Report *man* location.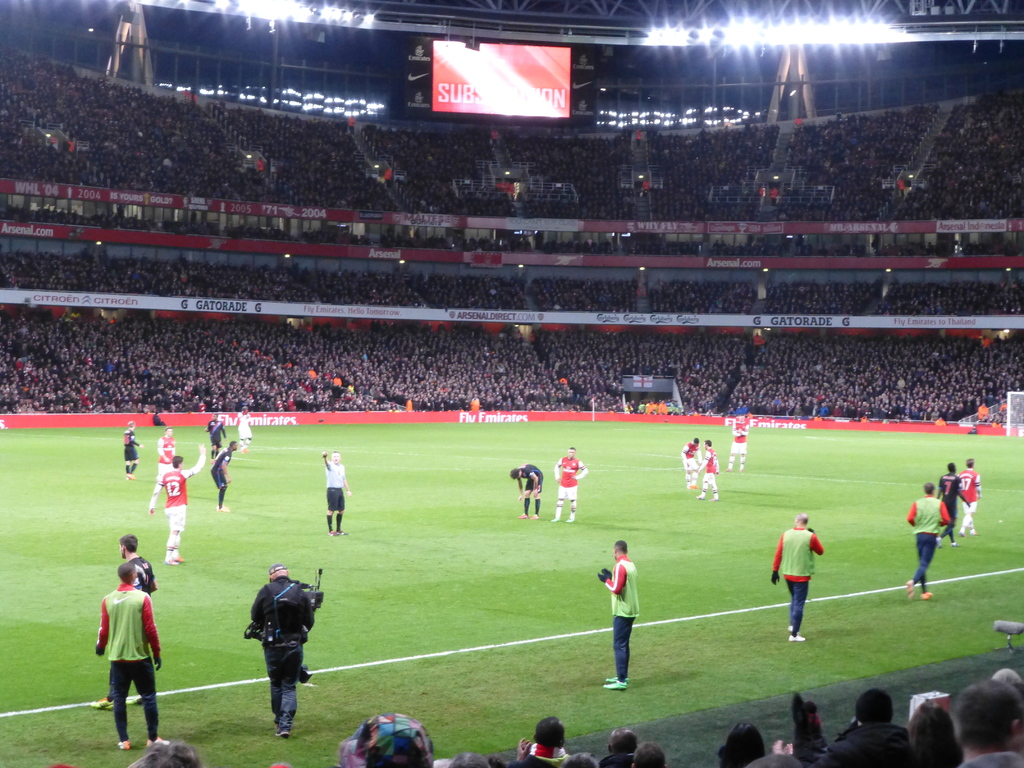
Report: [955,459,982,536].
